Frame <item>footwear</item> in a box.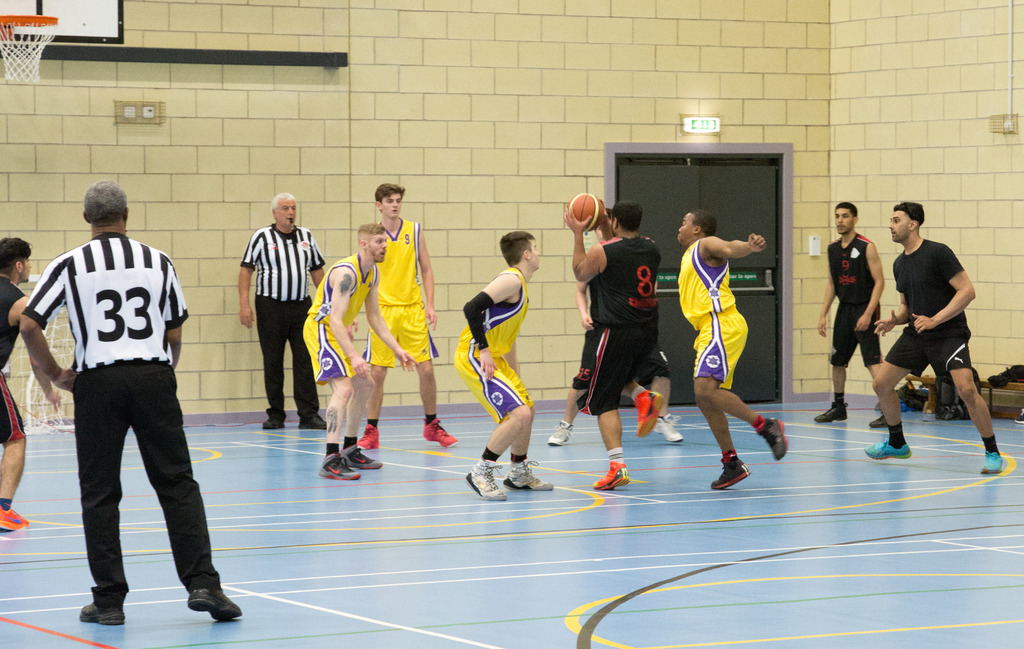
rect(422, 419, 455, 446).
